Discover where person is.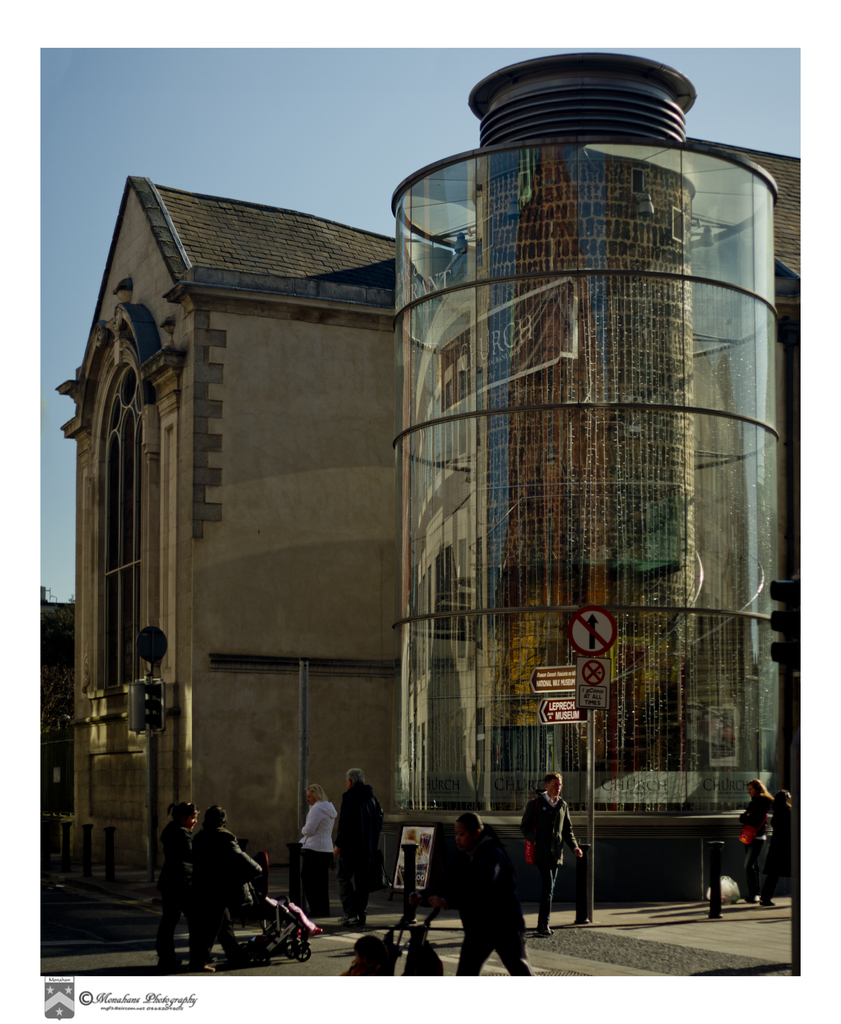
Discovered at locate(761, 786, 790, 905).
